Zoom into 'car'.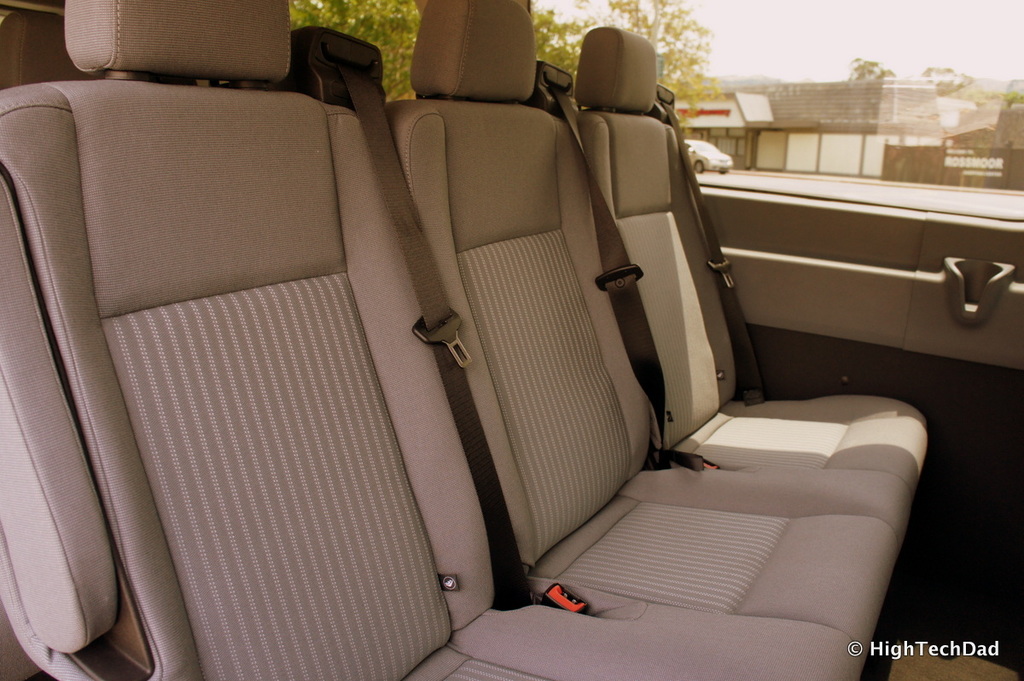
Zoom target: box=[688, 136, 732, 175].
